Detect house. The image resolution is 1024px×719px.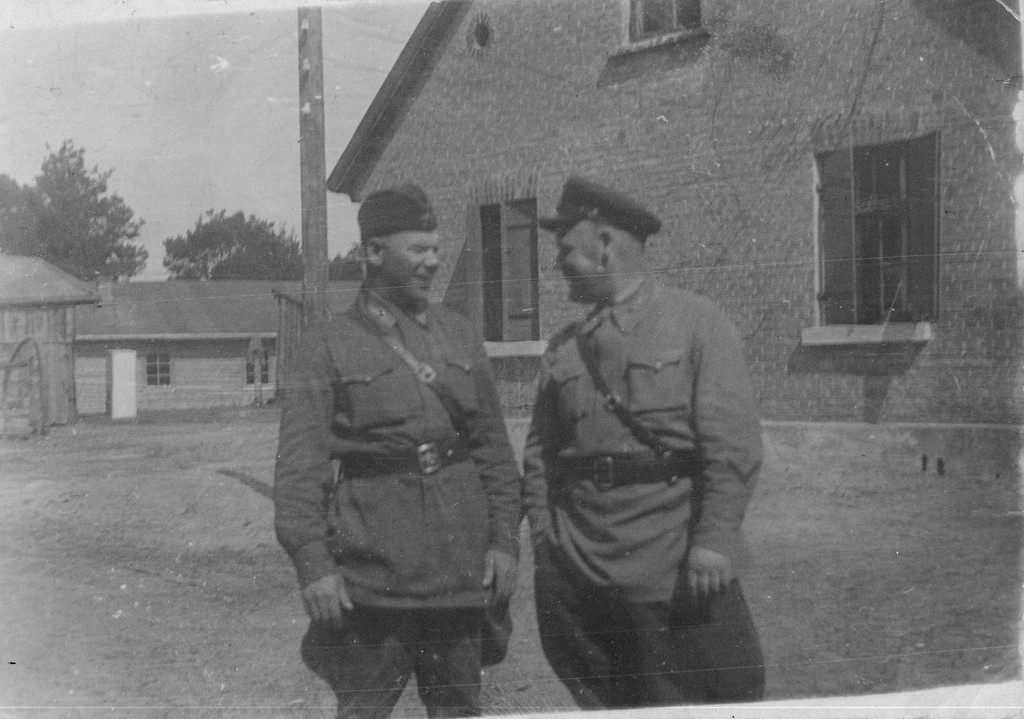
<bbox>78, 276, 360, 419</bbox>.
